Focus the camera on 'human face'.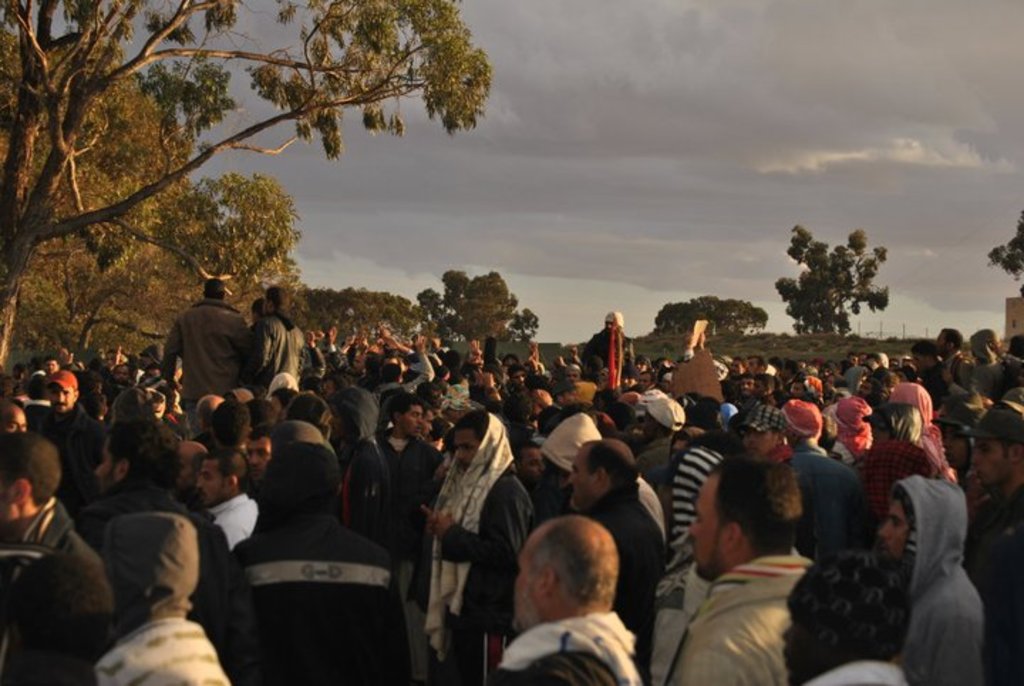
Focus region: {"left": 967, "top": 433, "right": 1007, "bottom": 488}.
